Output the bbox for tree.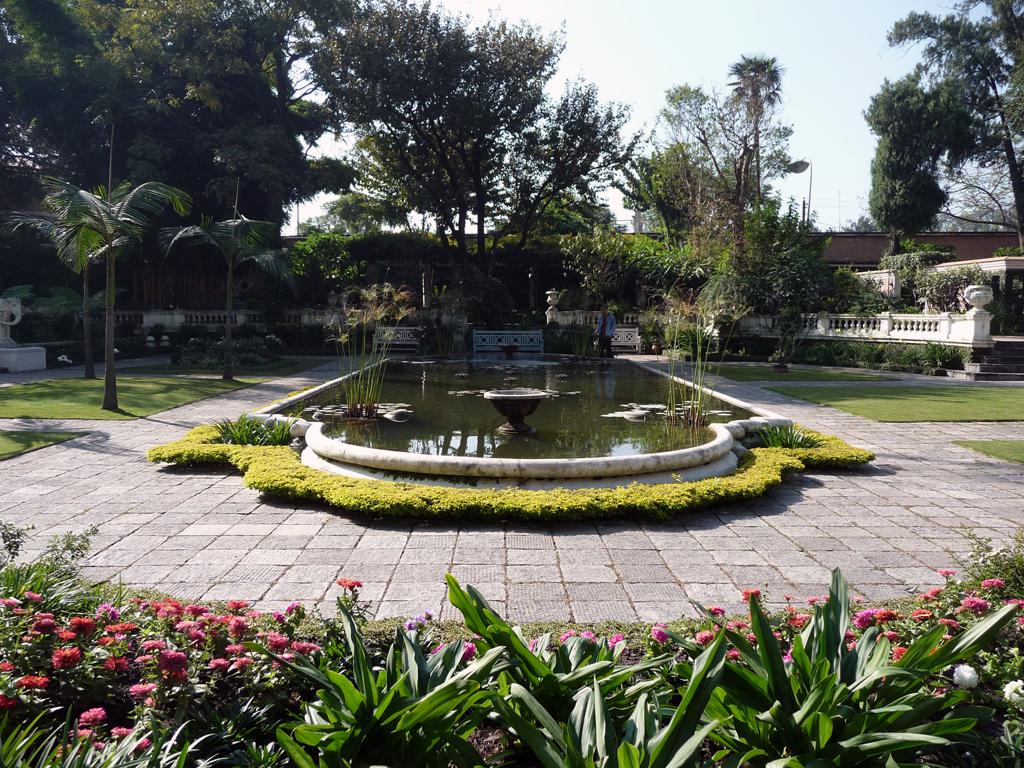
[38, 166, 209, 403].
